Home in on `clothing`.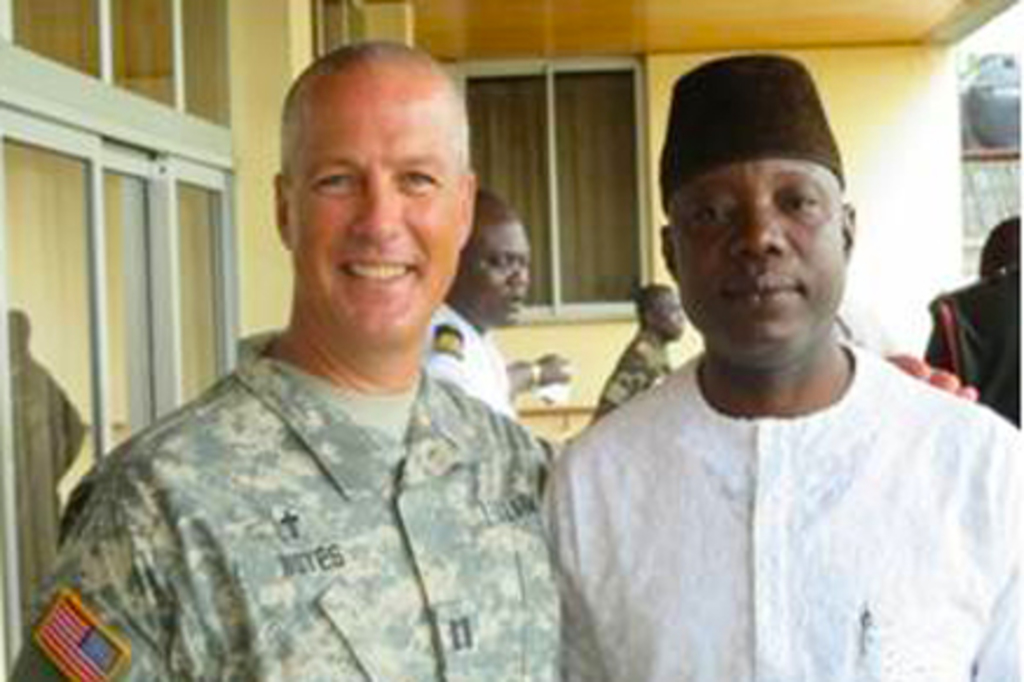
Homed in at 544/342/1022/680.
